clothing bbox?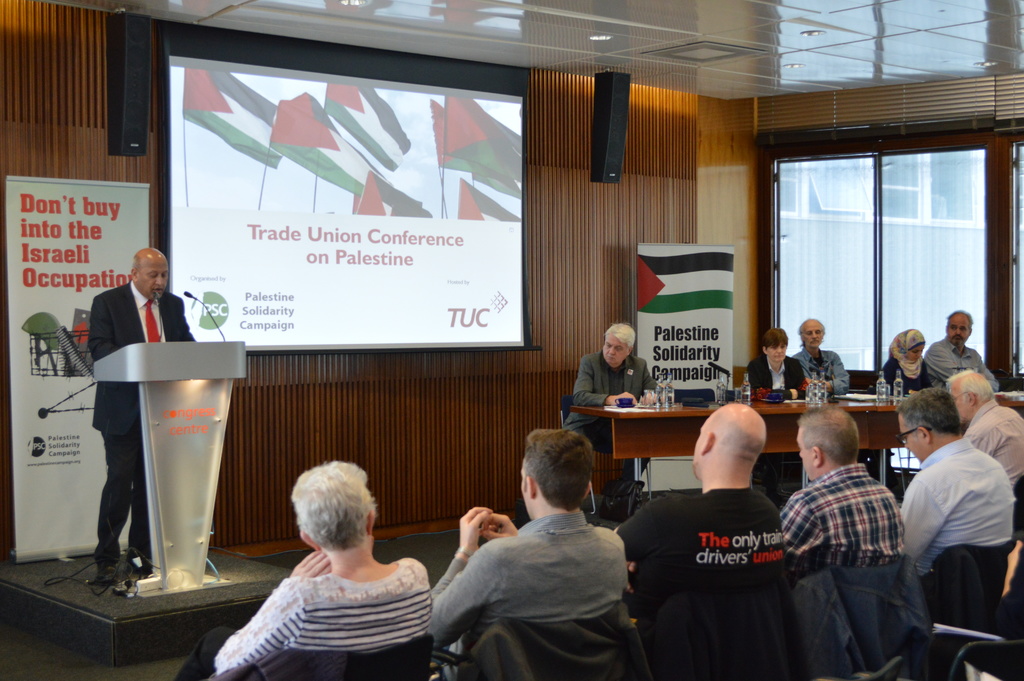
locate(172, 555, 435, 680)
